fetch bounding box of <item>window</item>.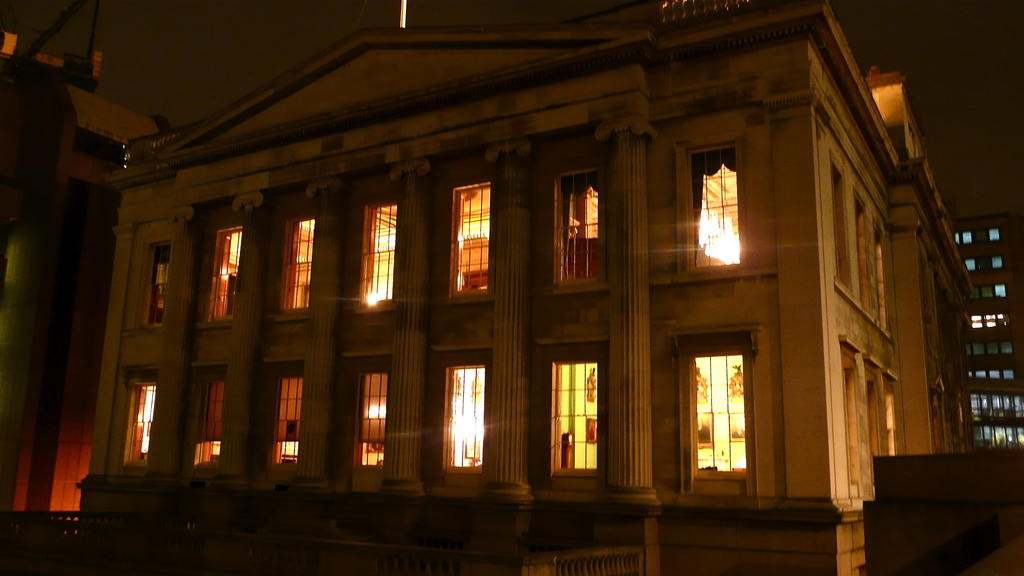
Bbox: region(451, 182, 492, 299).
